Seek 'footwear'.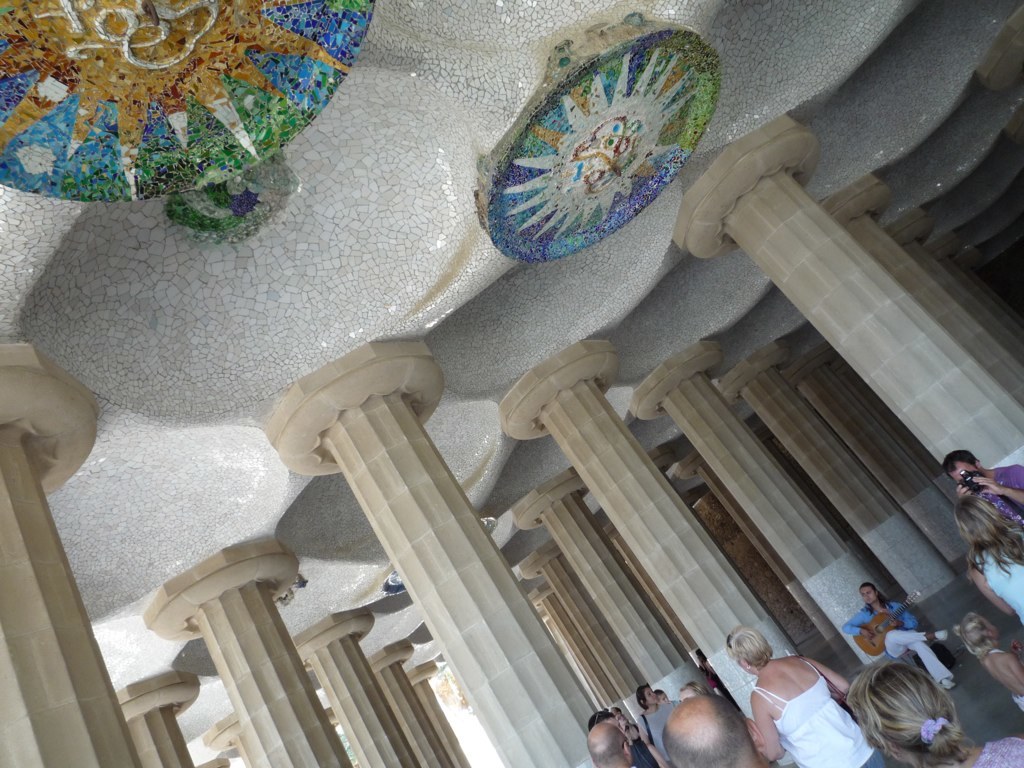
x1=940 y1=677 x2=956 y2=696.
